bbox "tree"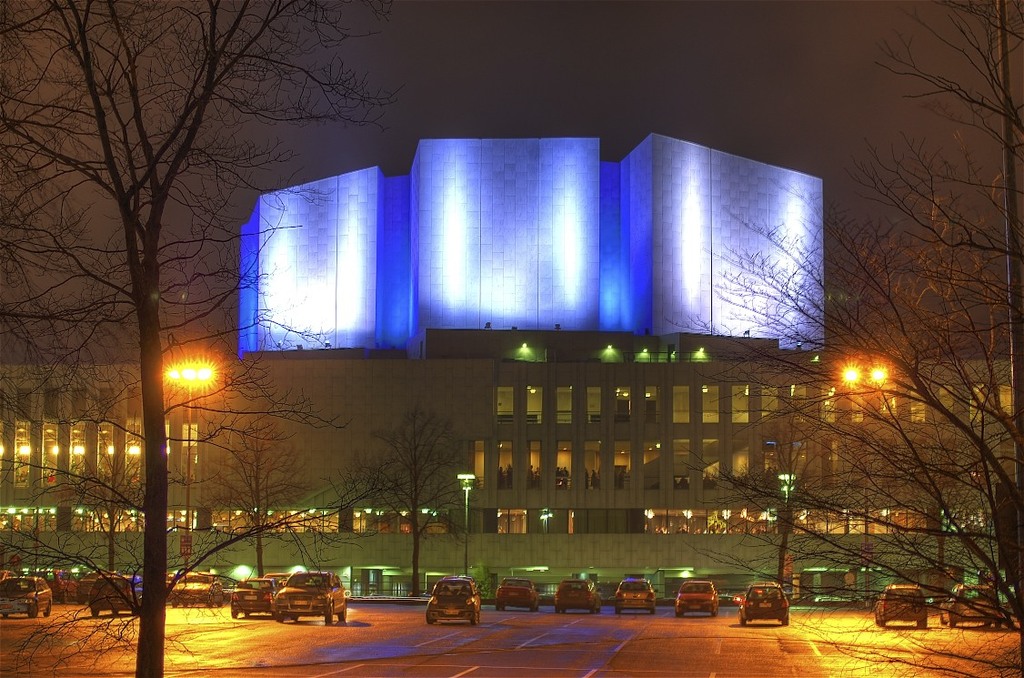
detection(365, 405, 478, 603)
